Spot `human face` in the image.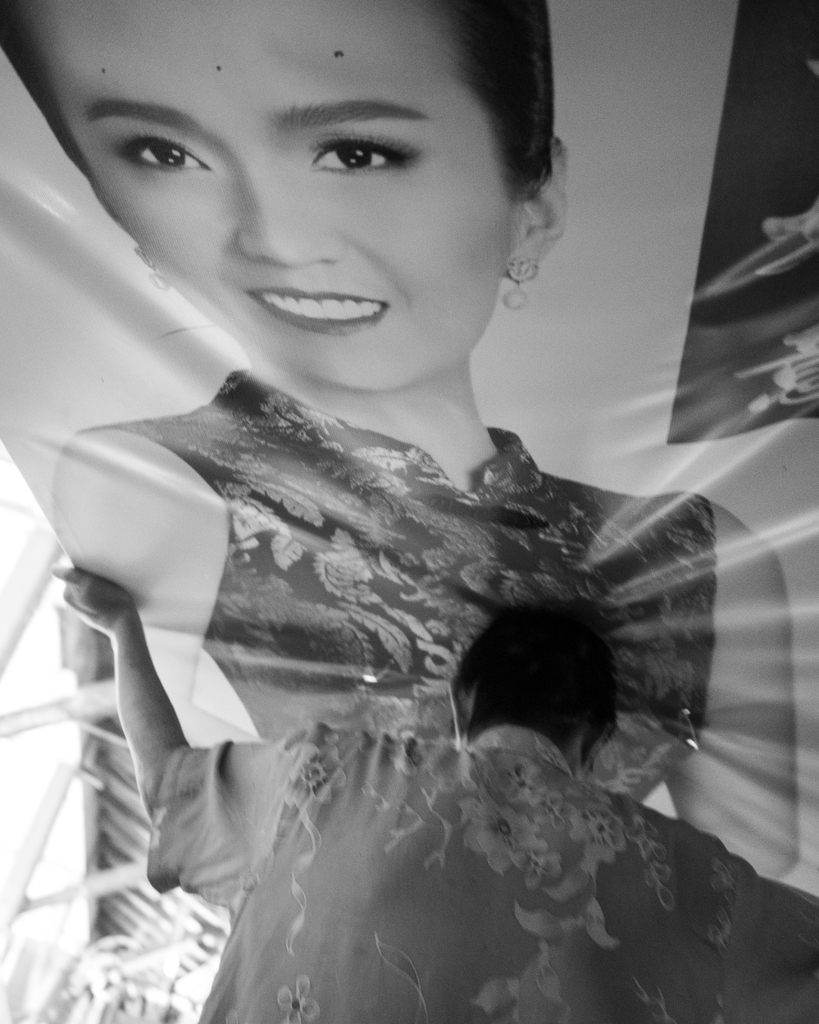
`human face` found at pyautogui.locateOnScreen(8, 0, 510, 388).
